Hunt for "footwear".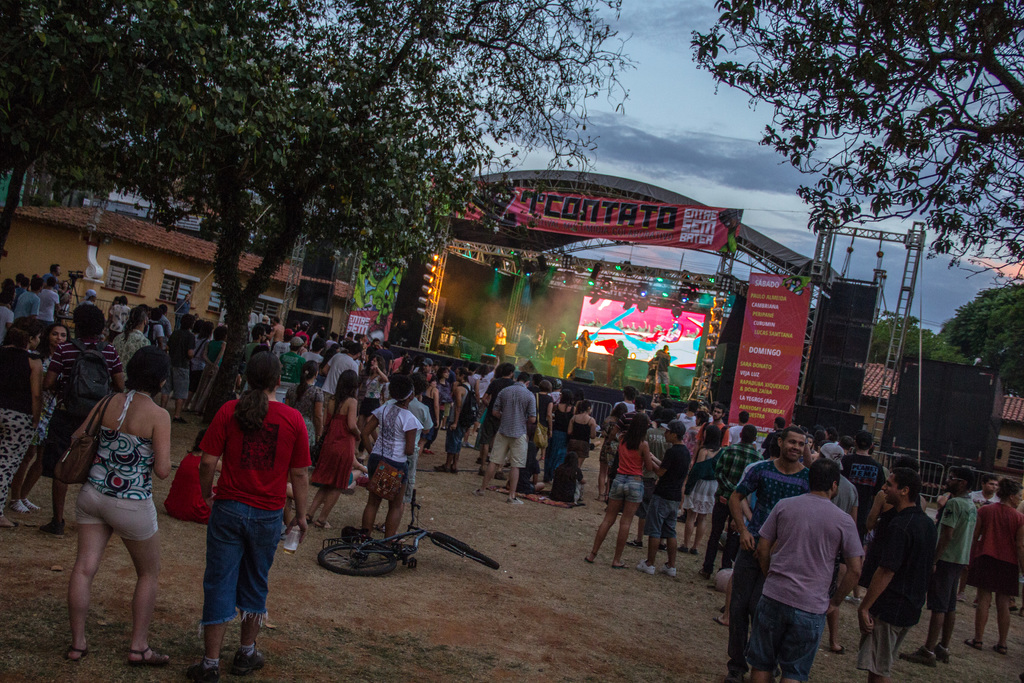
Hunted down at bbox=[1009, 604, 1021, 616].
